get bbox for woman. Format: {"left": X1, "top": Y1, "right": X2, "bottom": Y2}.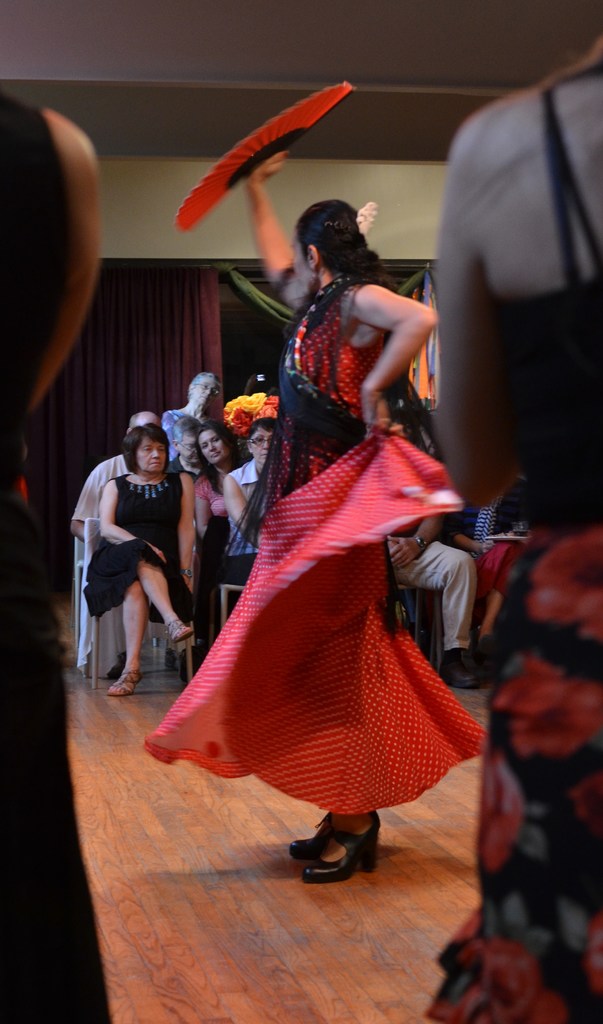
{"left": 186, "top": 415, "right": 241, "bottom": 531}.
